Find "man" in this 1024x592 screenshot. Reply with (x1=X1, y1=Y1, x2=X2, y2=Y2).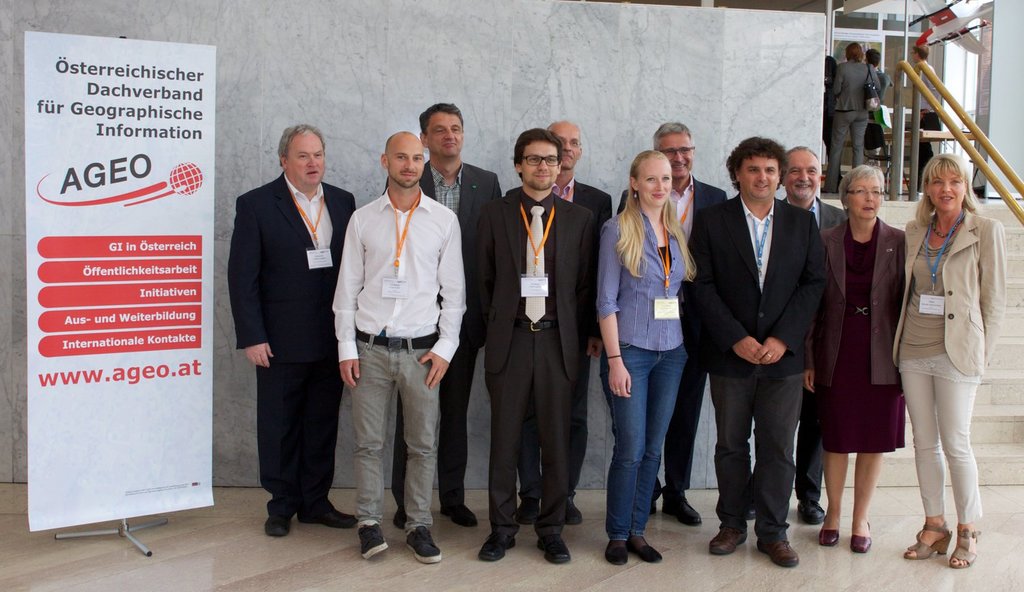
(x1=764, y1=150, x2=842, y2=516).
